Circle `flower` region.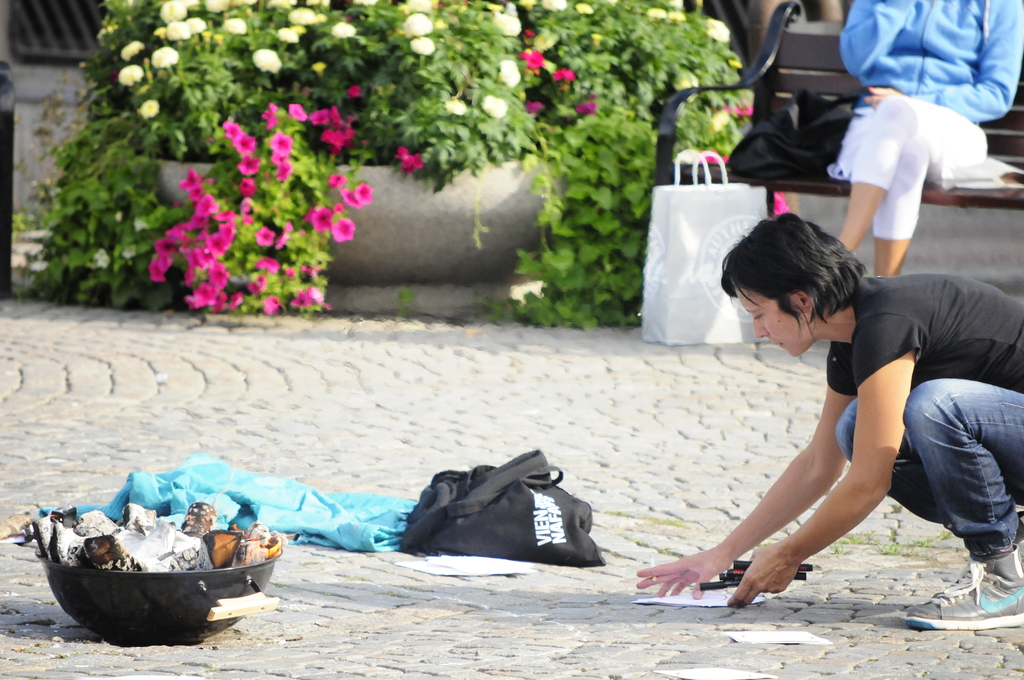
Region: (445, 97, 466, 120).
